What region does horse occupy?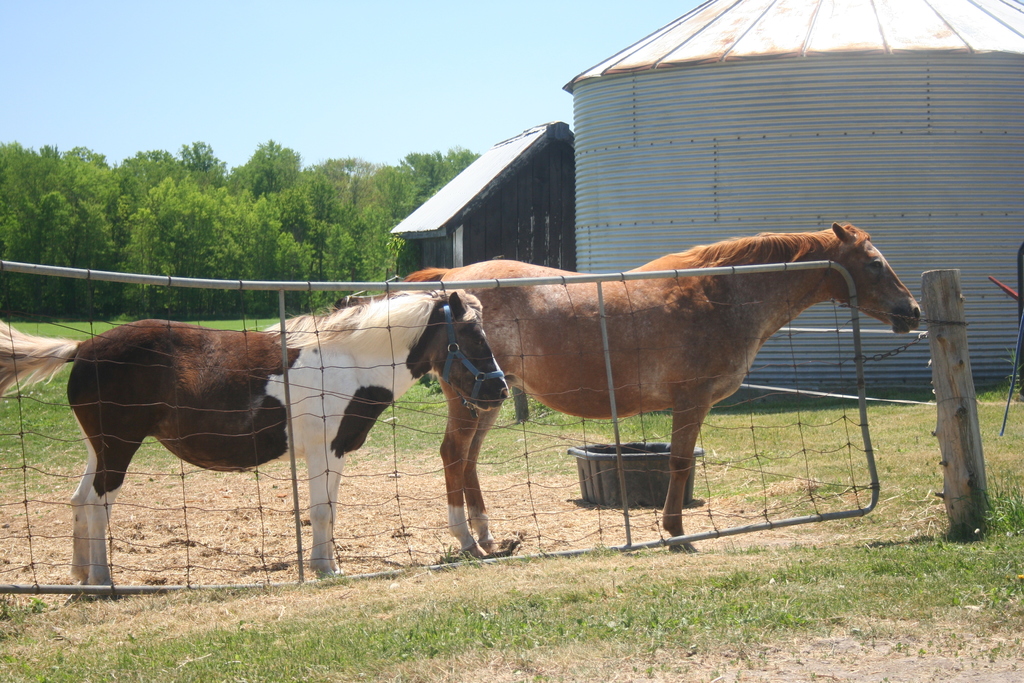
pyautogui.locateOnScreen(394, 220, 922, 561).
